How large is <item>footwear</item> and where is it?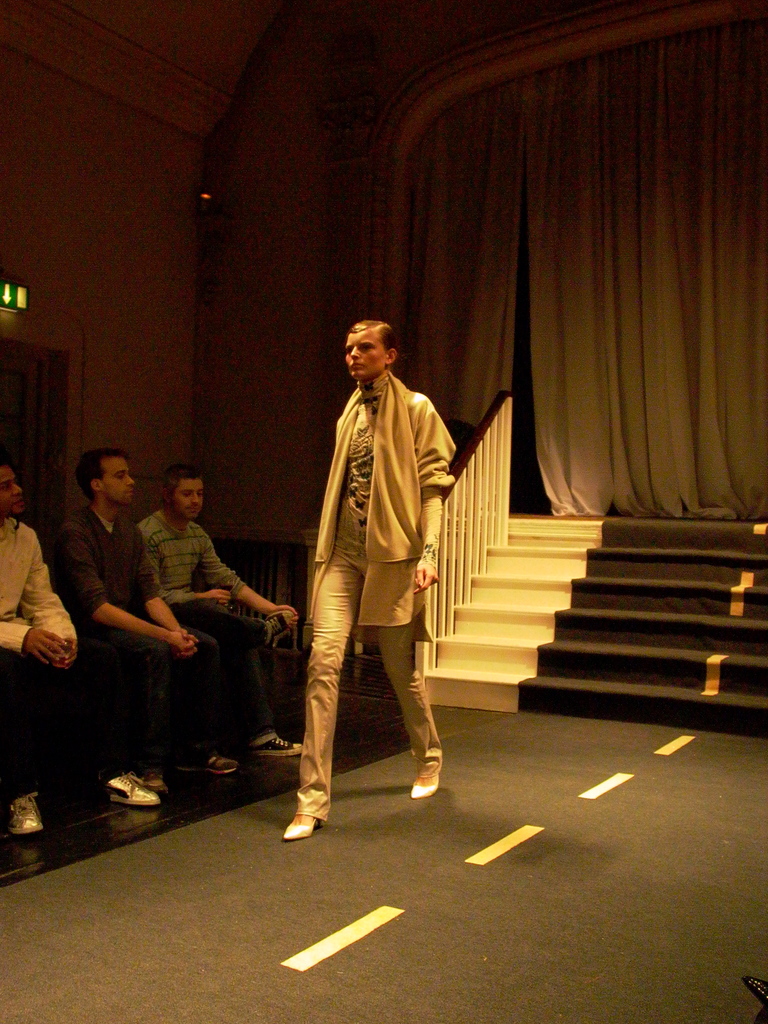
Bounding box: pyautogui.locateOnScreen(412, 771, 438, 798).
